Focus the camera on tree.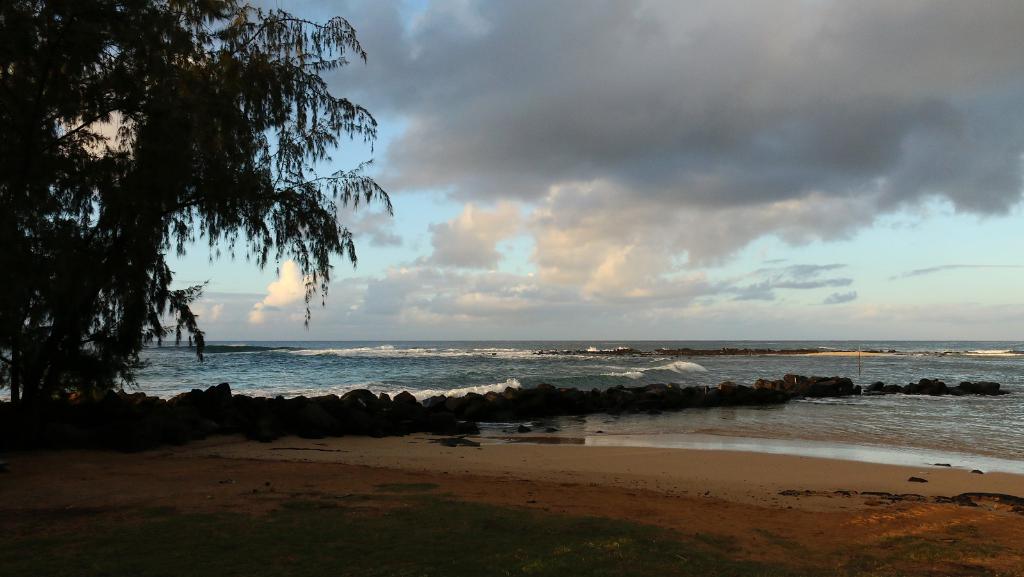
Focus region: 0 0 397 419.
